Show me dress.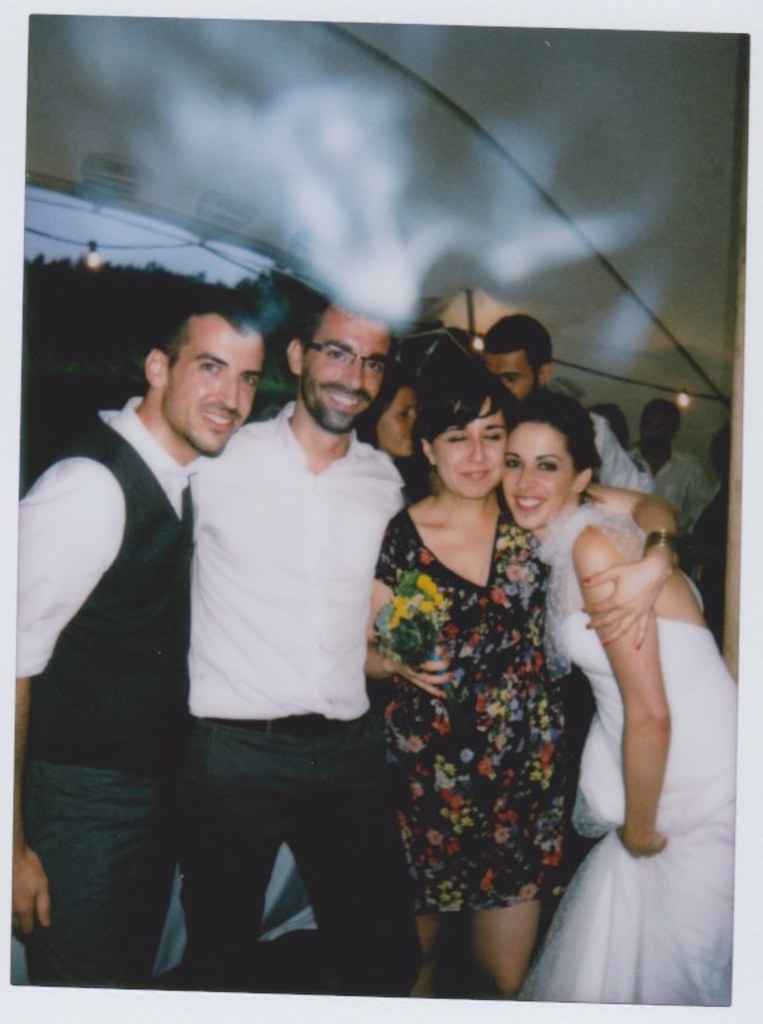
dress is here: [368, 499, 587, 938].
